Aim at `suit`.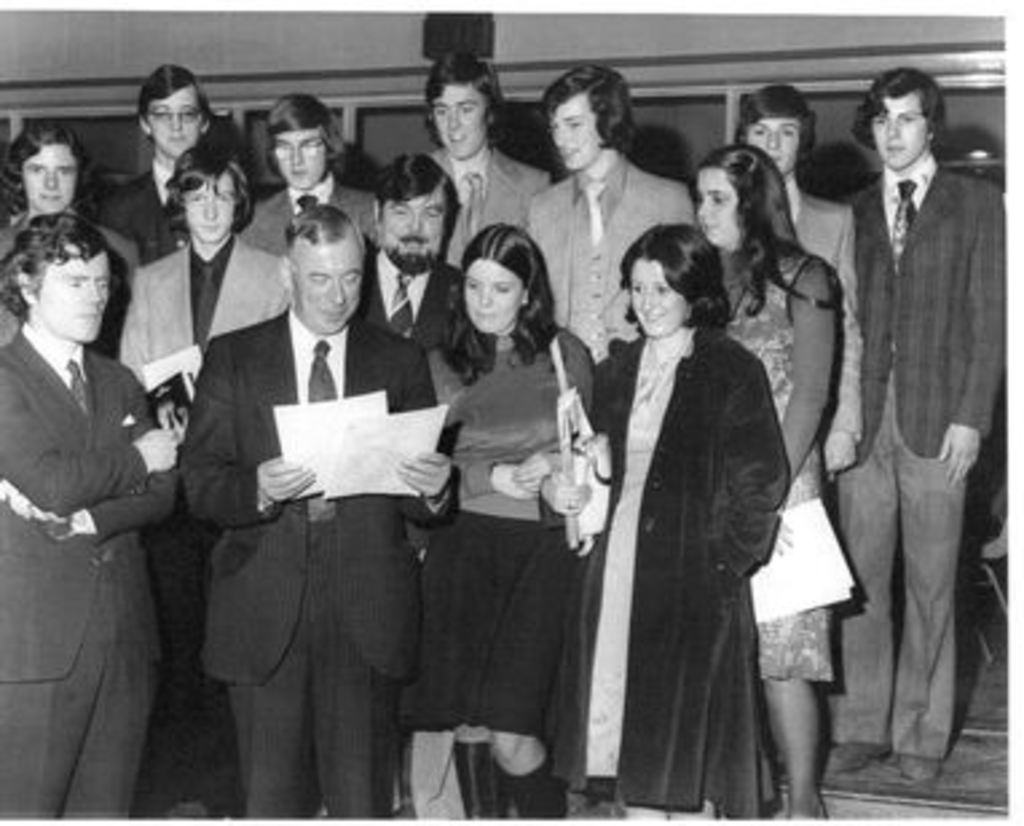
Aimed at box(110, 239, 300, 442).
